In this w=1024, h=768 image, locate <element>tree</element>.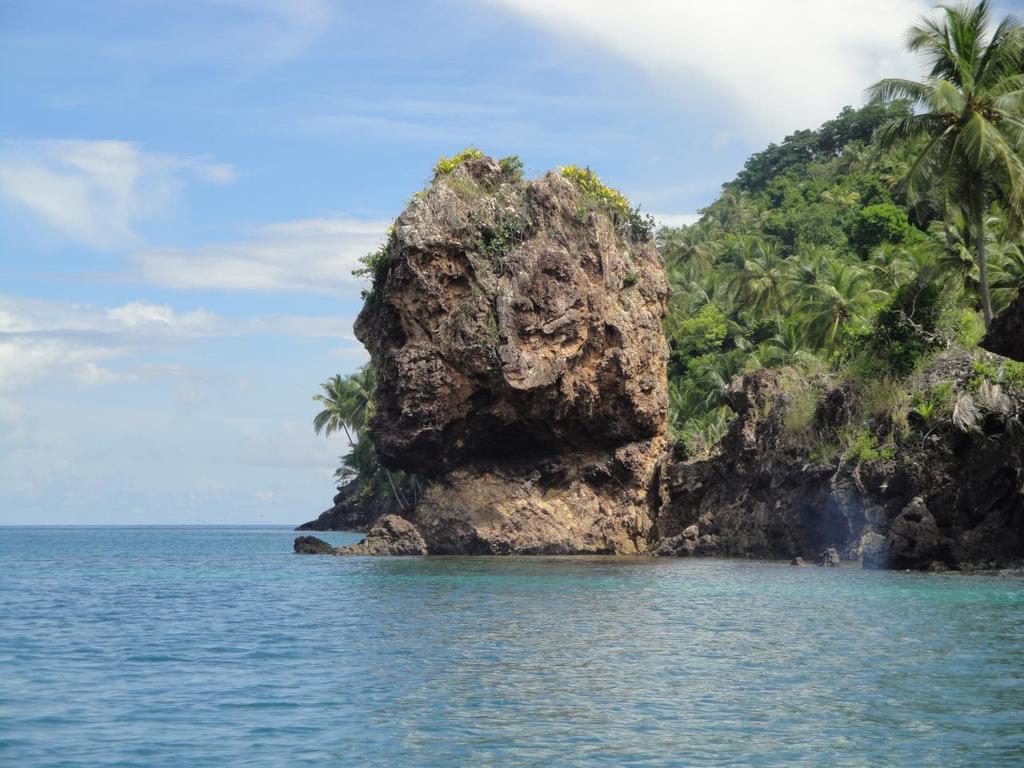
Bounding box: region(863, 0, 1023, 327).
